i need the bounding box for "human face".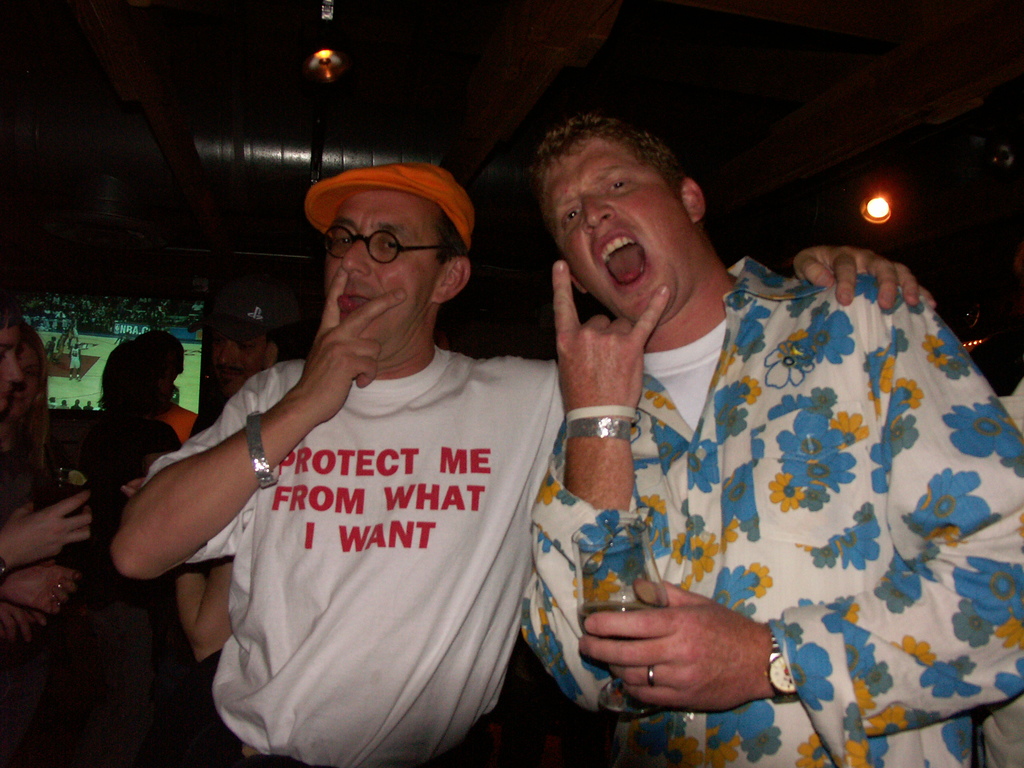
Here it is: locate(543, 129, 696, 324).
